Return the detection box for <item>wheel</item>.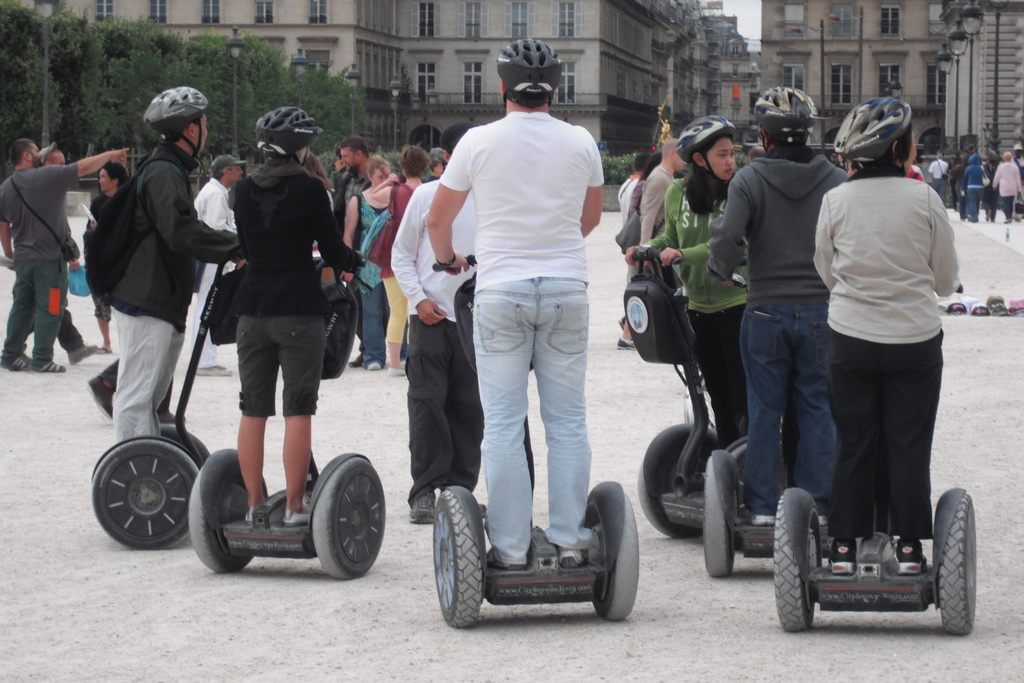
930,486,981,632.
